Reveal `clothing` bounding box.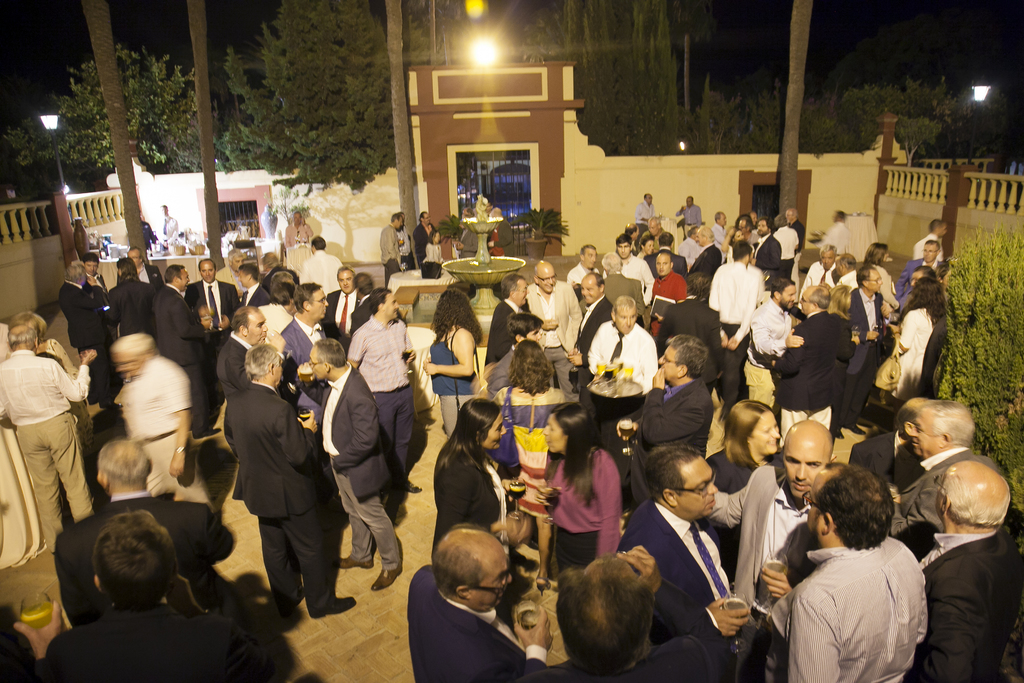
Revealed: {"x1": 140, "y1": 278, "x2": 204, "y2": 375}.
